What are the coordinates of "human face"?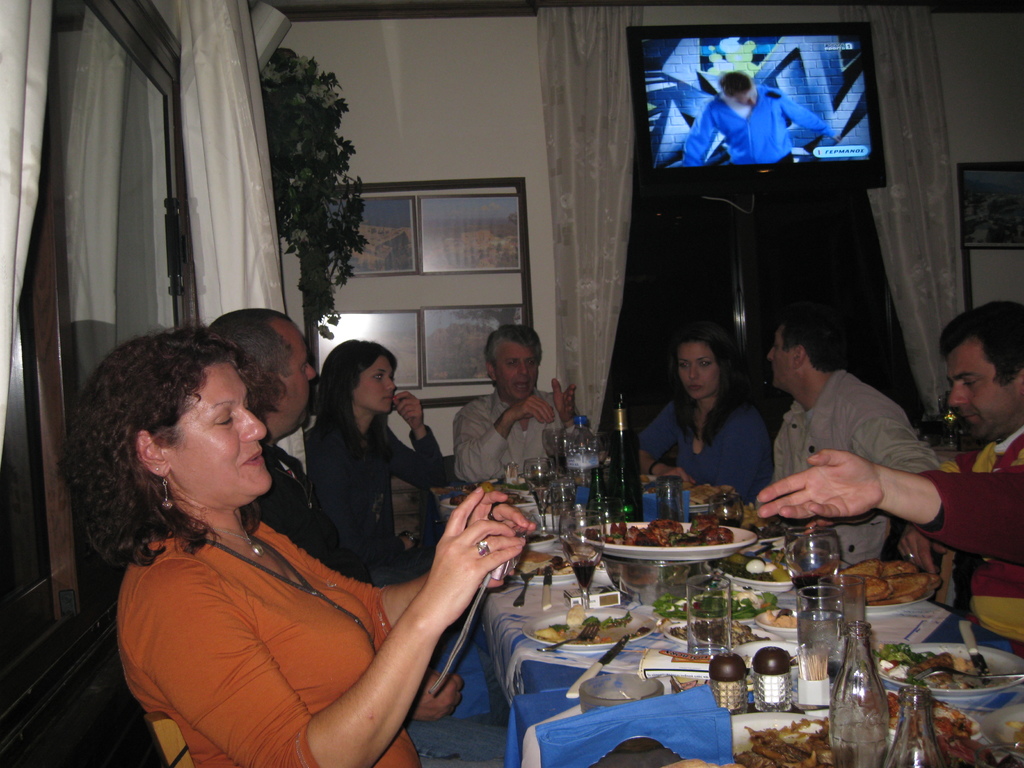
l=352, t=358, r=396, b=413.
